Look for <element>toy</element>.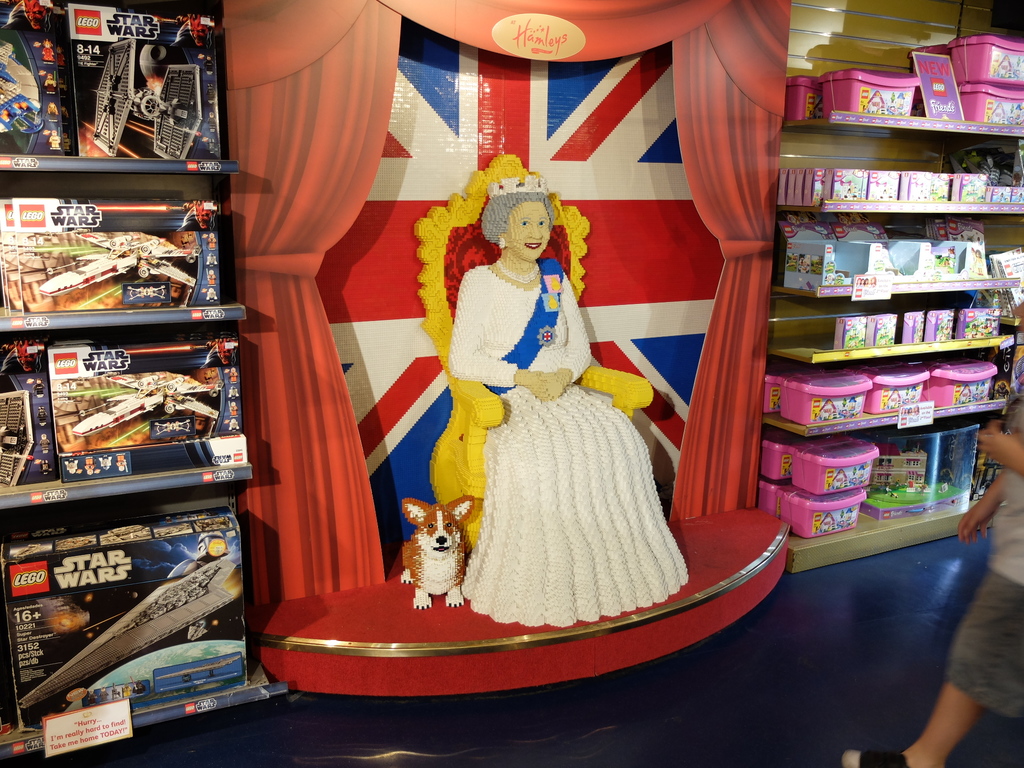
Found: <region>40, 72, 60, 95</region>.
